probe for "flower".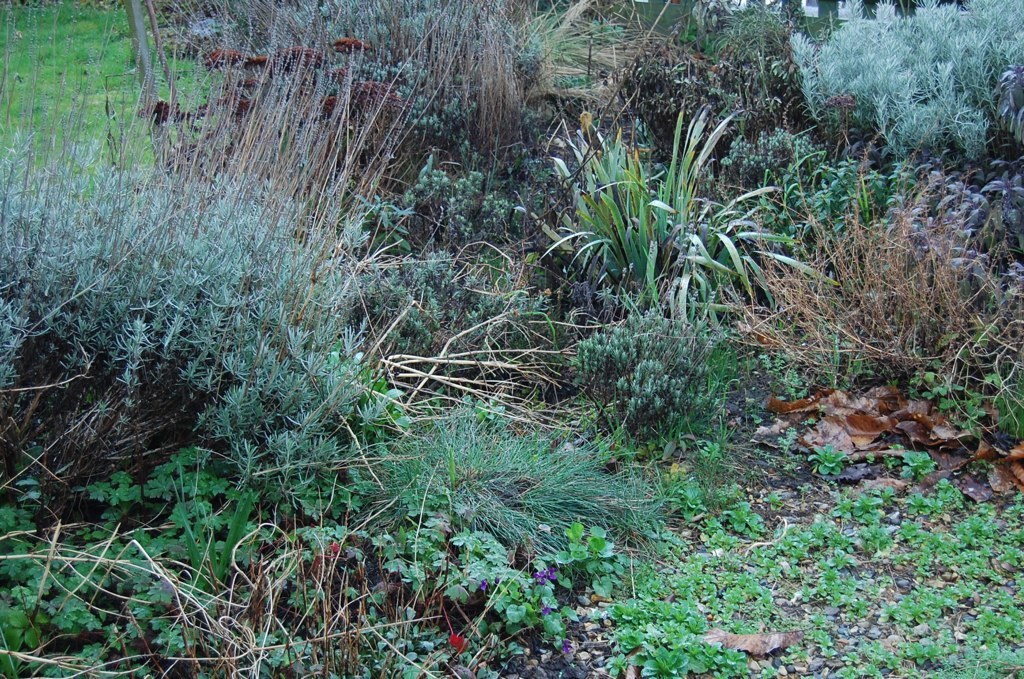
Probe result: rect(530, 567, 548, 585).
